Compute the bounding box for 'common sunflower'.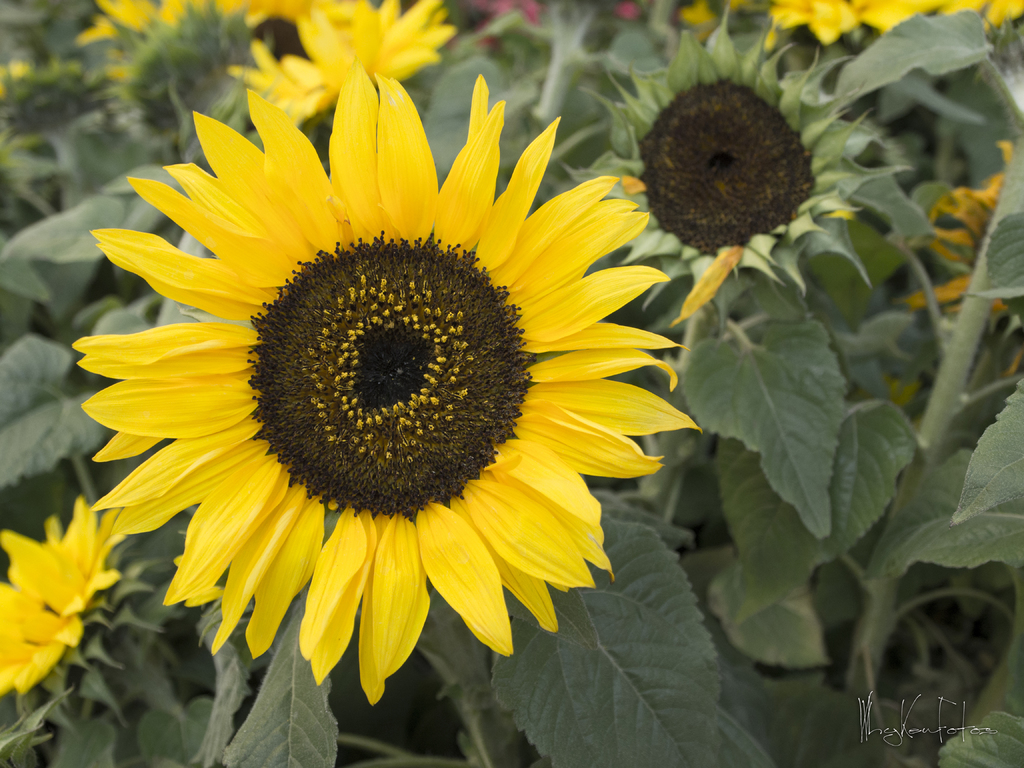
box=[592, 8, 879, 306].
